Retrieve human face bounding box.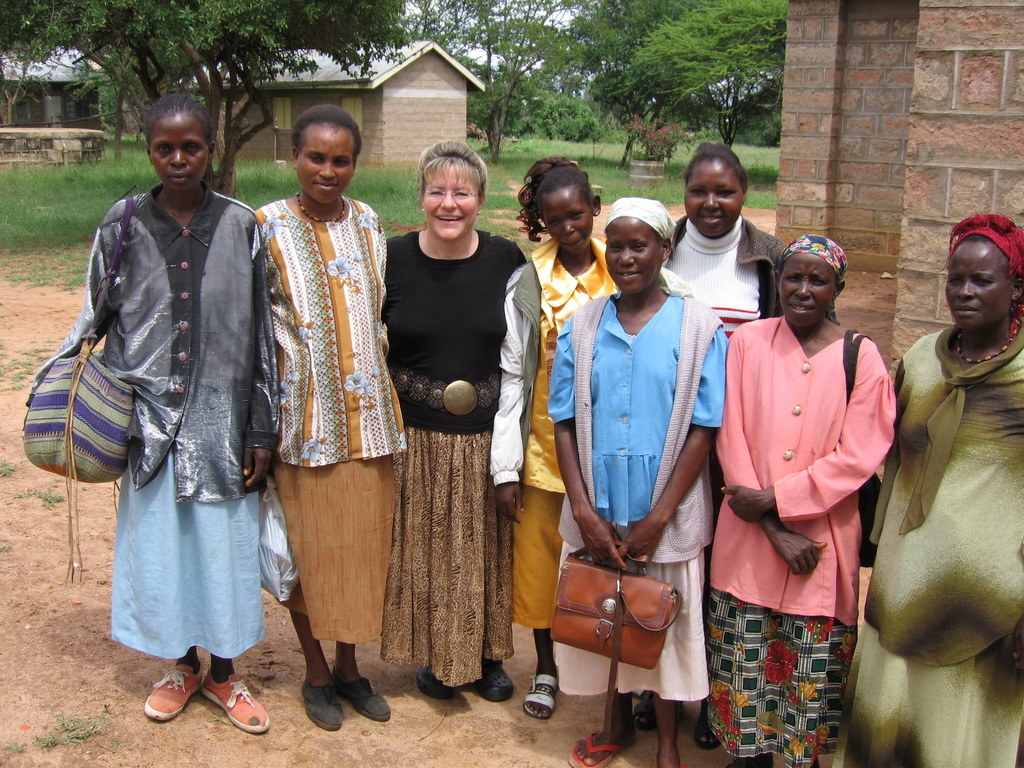
Bounding box: x1=604, y1=217, x2=659, y2=295.
